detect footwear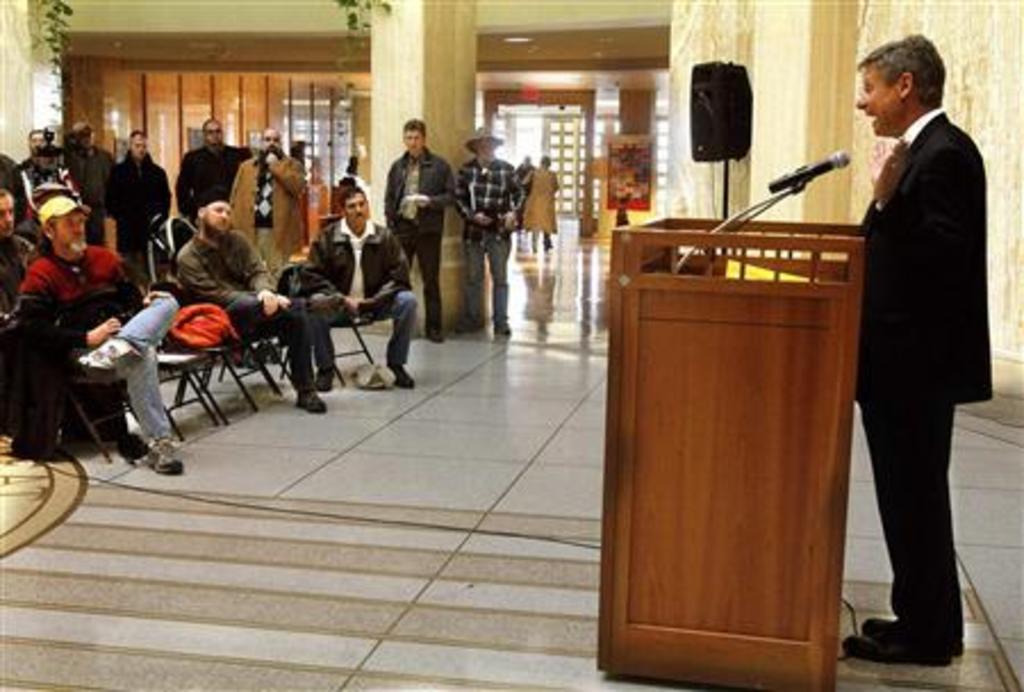
l=312, t=289, r=341, b=316
